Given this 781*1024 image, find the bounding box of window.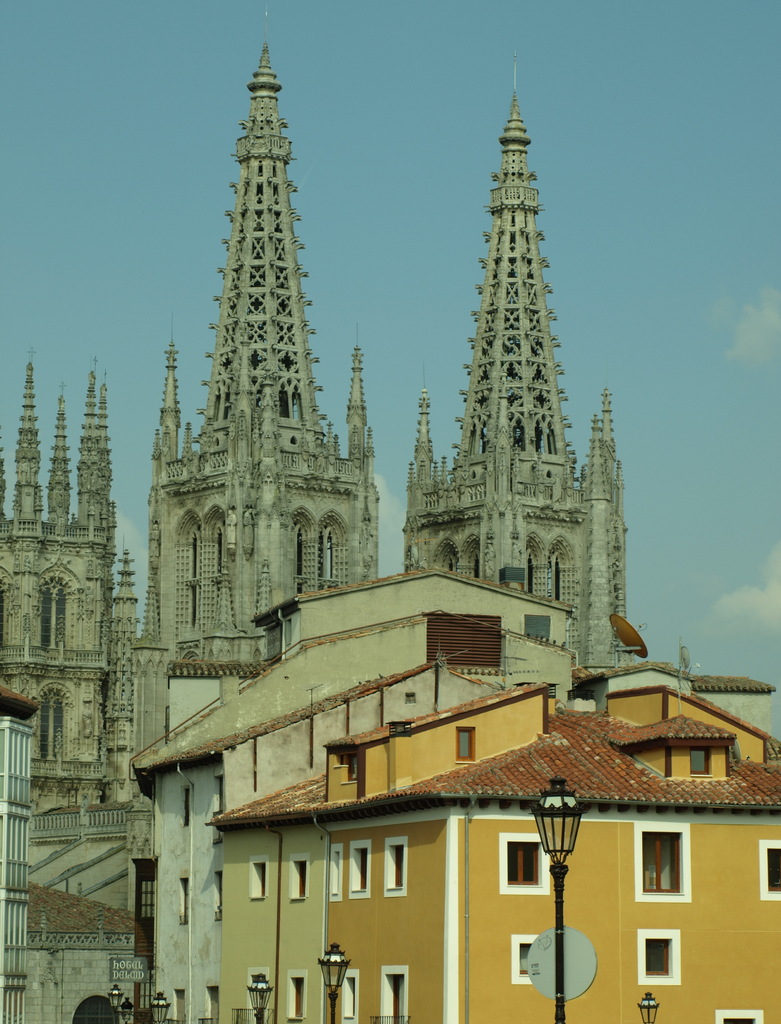
bbox(757, 842, 780, 898).
